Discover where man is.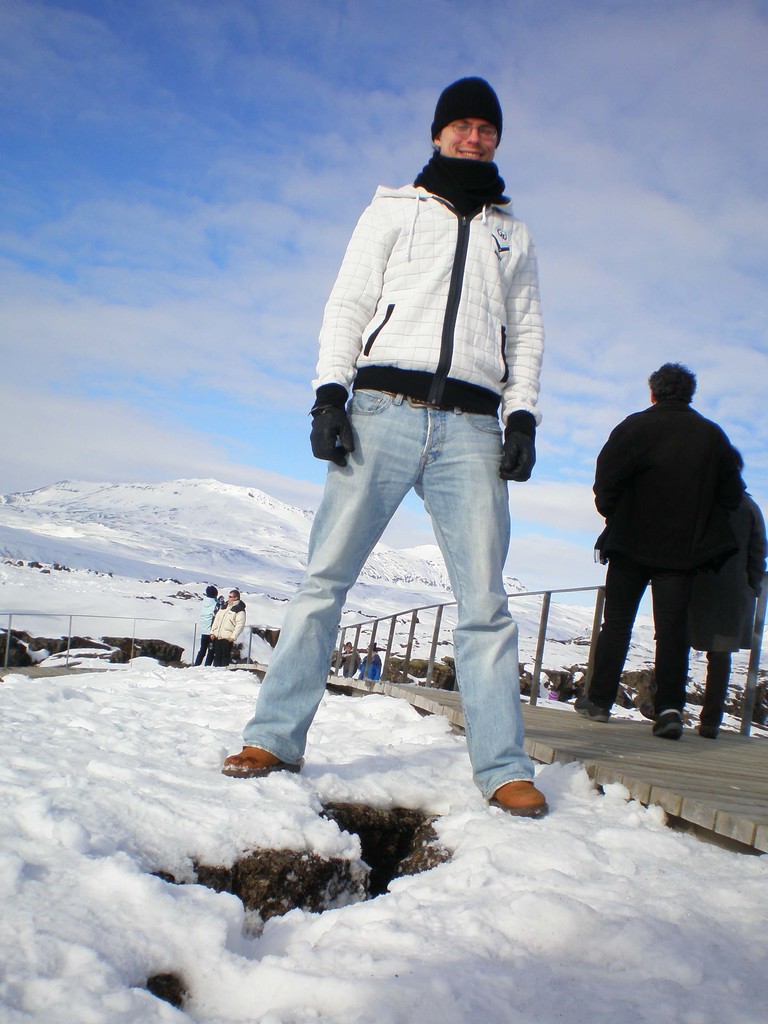
Discovered at region(195, 583, 221, 662).
